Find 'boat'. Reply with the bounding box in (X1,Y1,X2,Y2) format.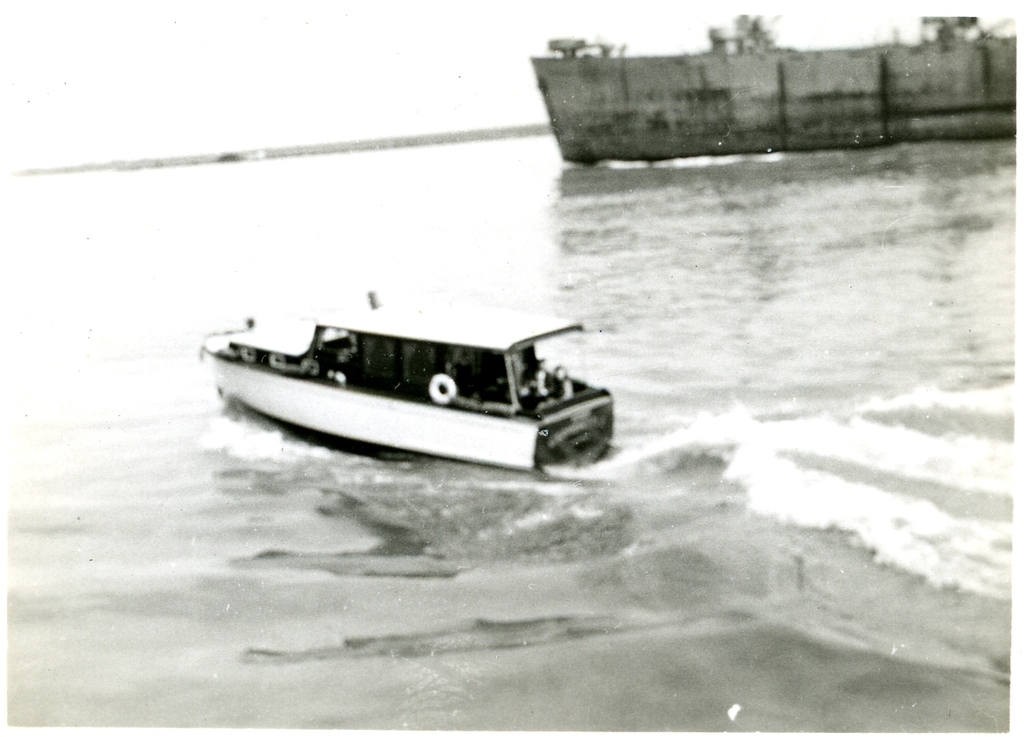
(199,296,628,473).
